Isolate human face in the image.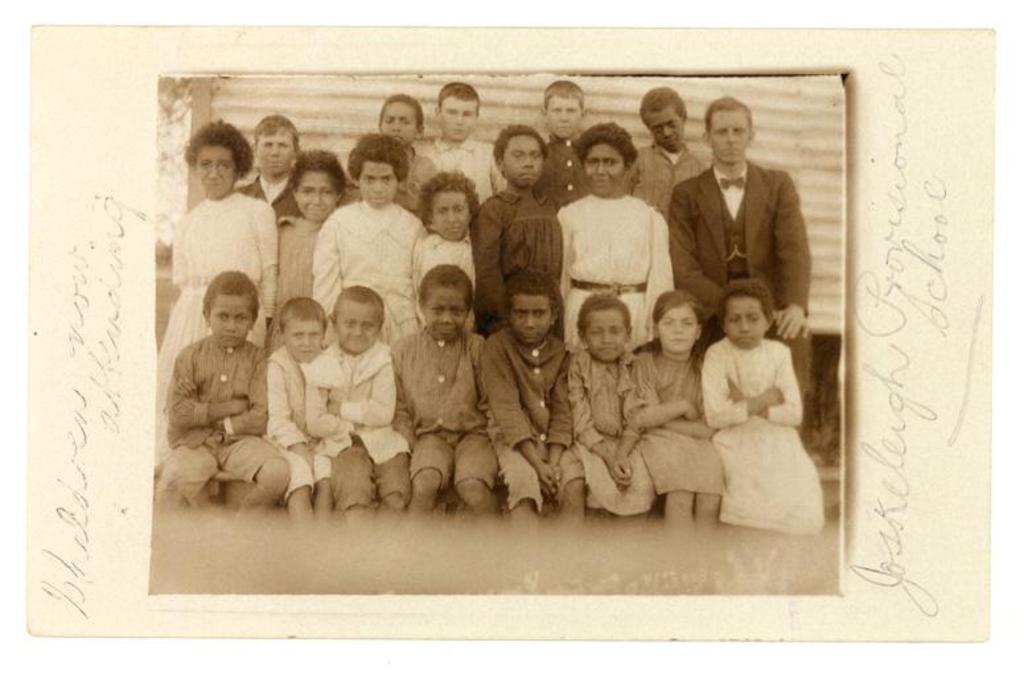
Isolated region: [287,320,321,362].
